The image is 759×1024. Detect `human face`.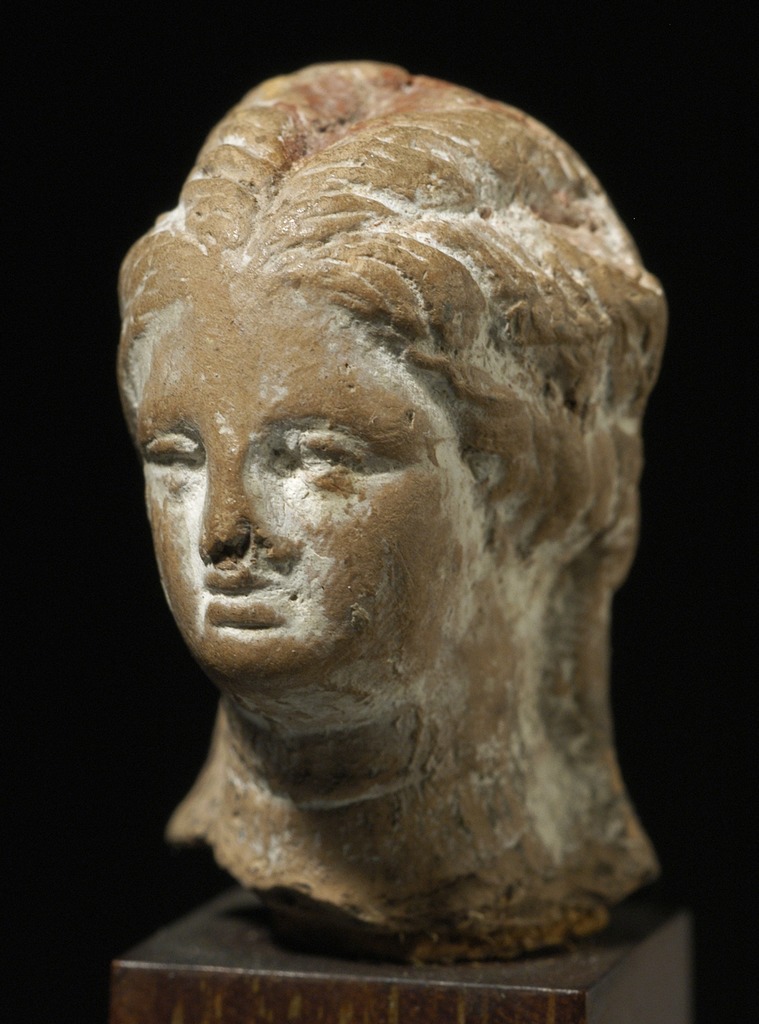
Detection: 124/269/474/696.
